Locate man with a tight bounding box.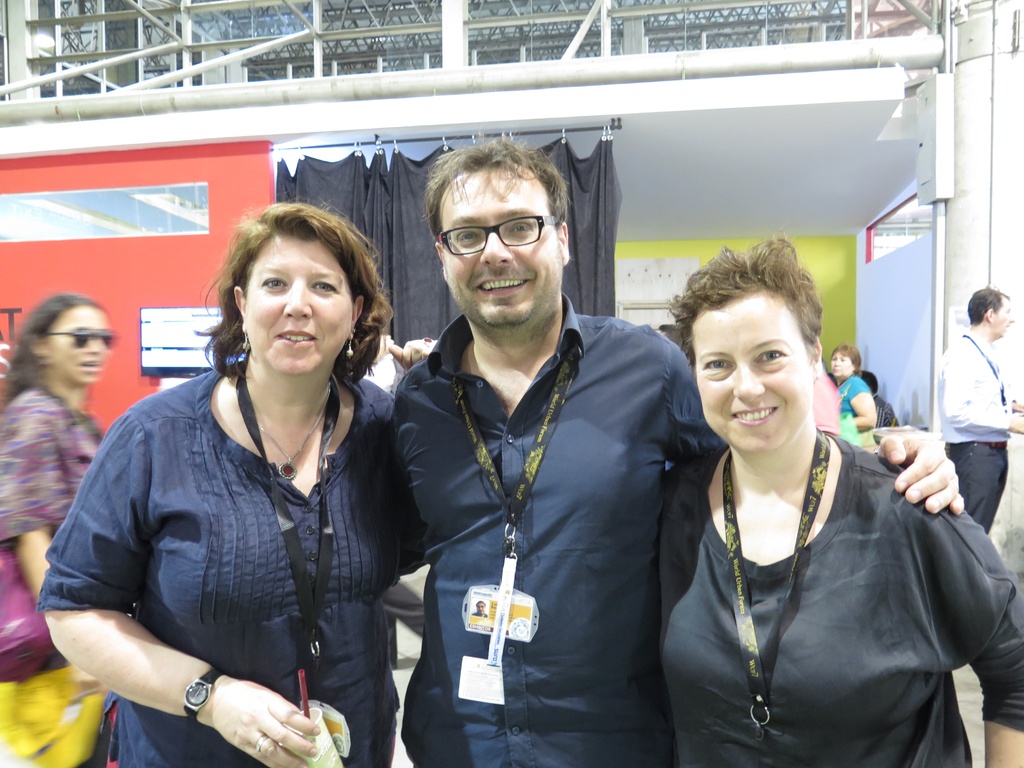
BBox(935, 270, 1023, 570).
